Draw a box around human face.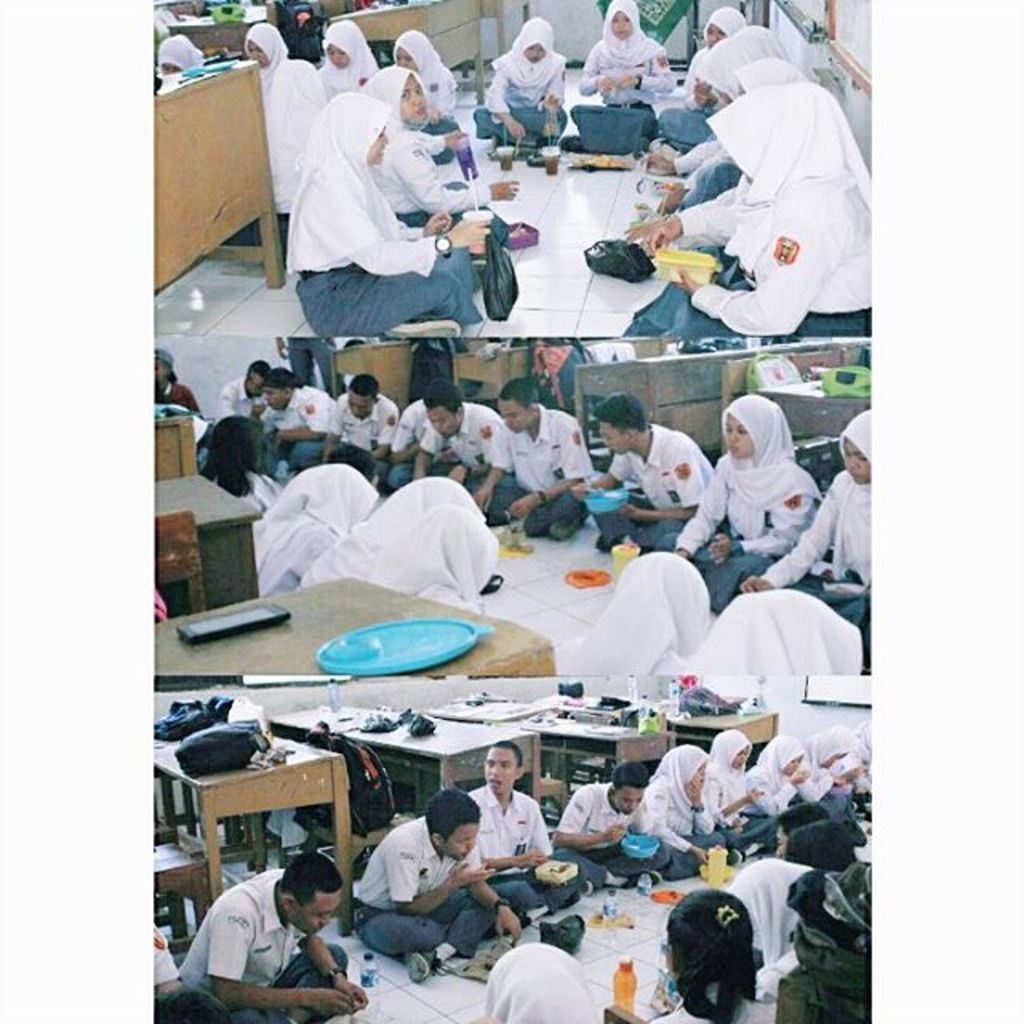
(706,26,722,42).
